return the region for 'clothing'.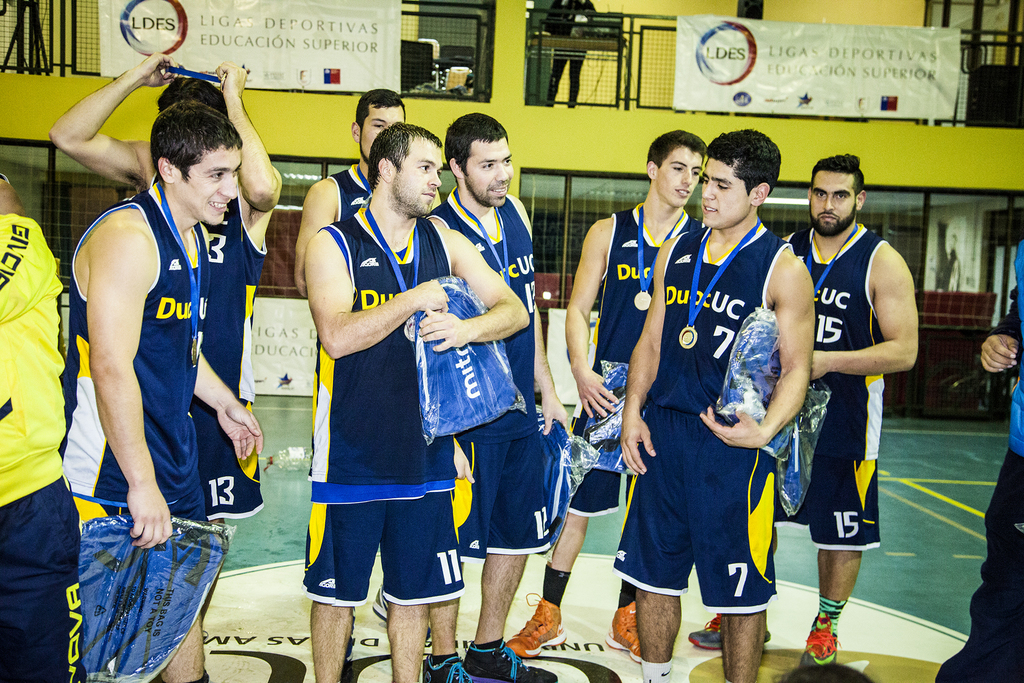
(205,205,266,514).
